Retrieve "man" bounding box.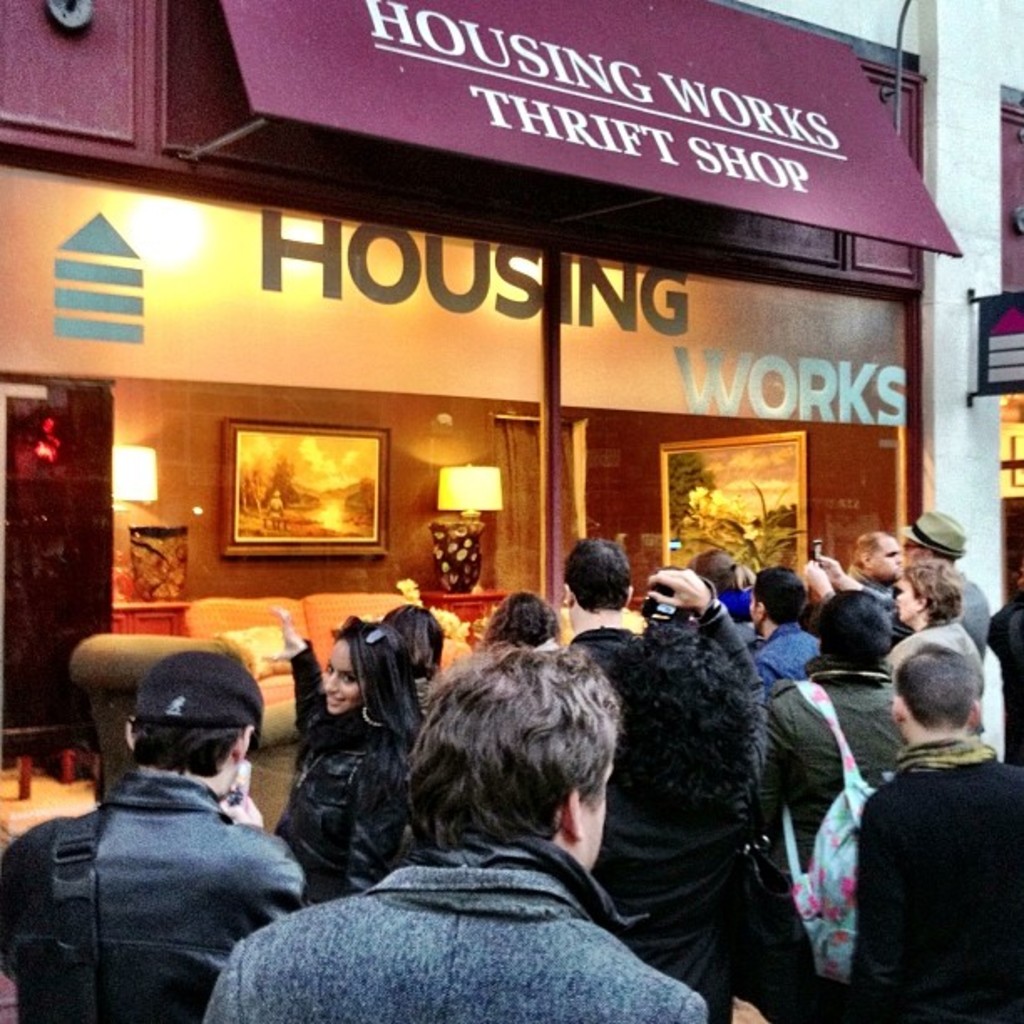
Bounding box: (850, 530, 899, 601).
